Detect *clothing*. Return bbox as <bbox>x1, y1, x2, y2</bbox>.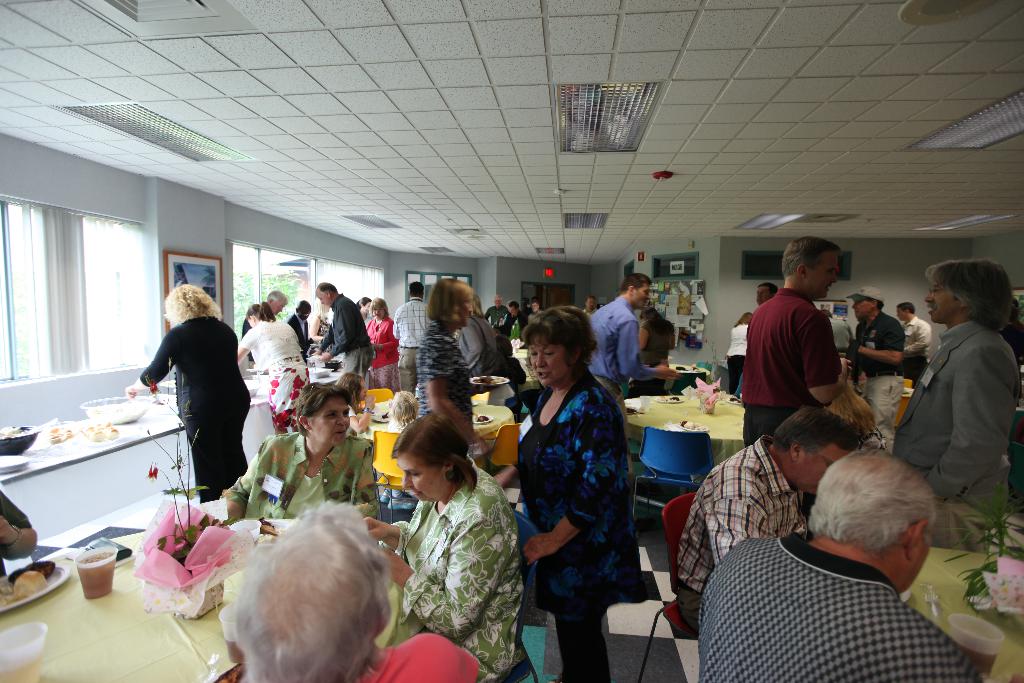
<bbox>851, 313, 905, 443</bbox>.
